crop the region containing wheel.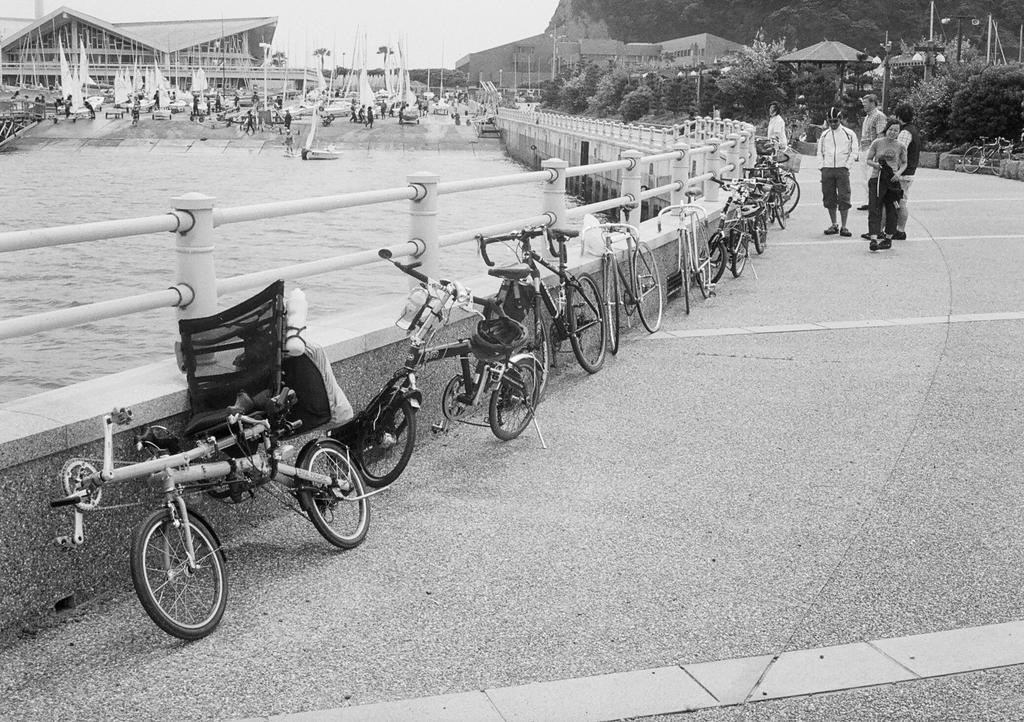
Crop region: BBox(730, 234, 747, 278).
